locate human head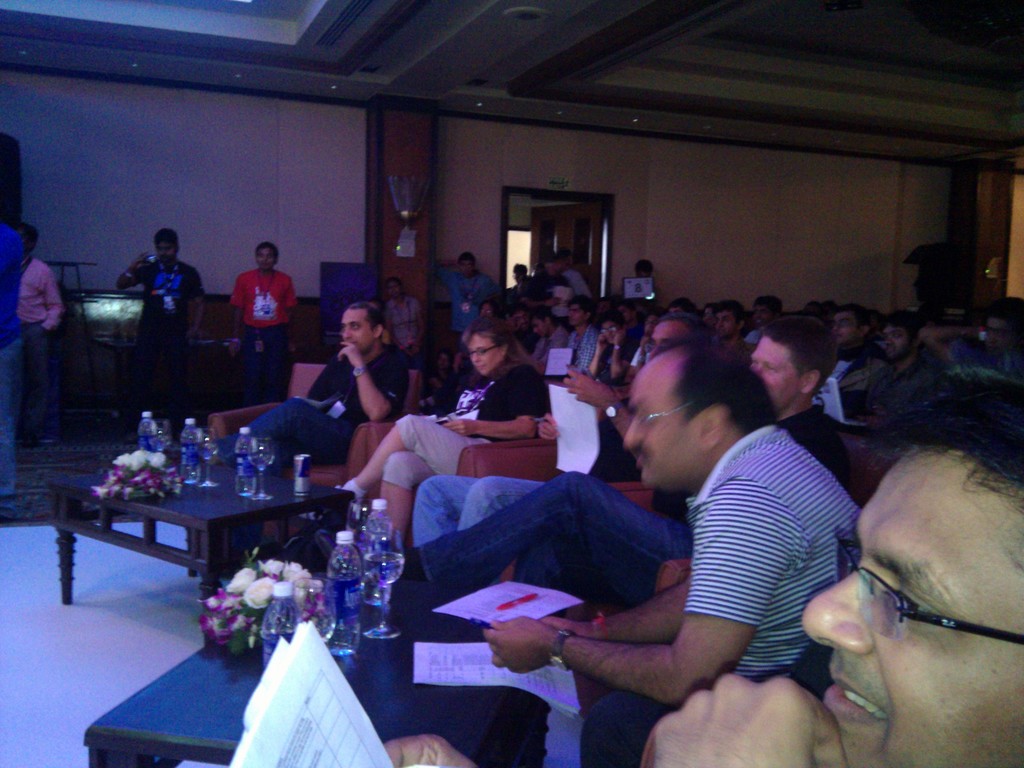
[left=755, top=299, right=782, bottom=327]
